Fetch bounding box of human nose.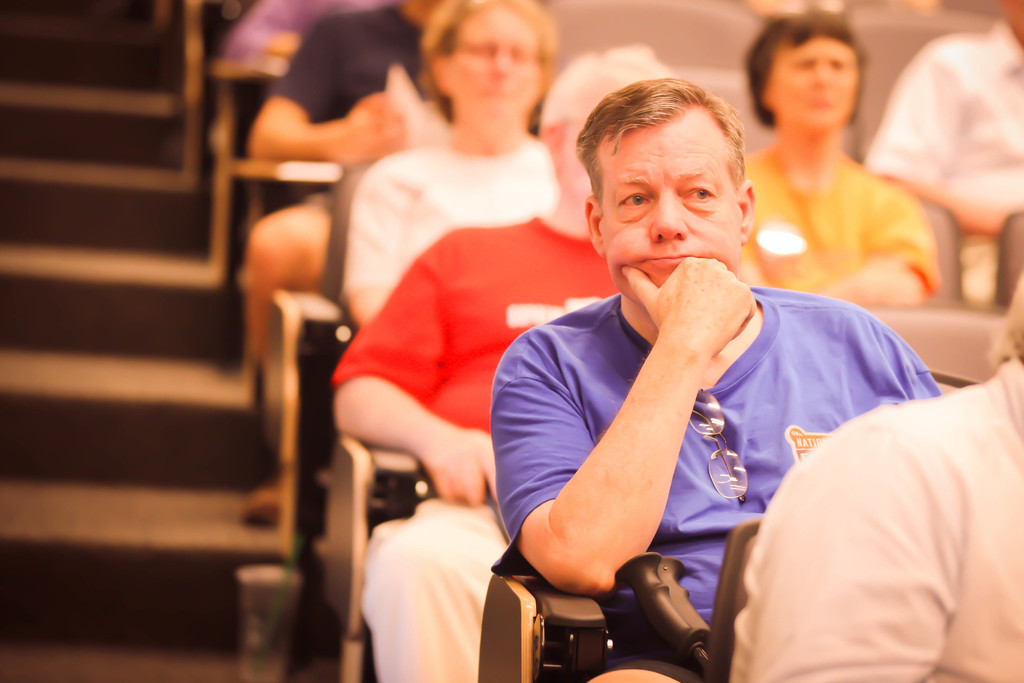
Bbox: {"x1": 645, "y1": 193, "x2": 692, "y2": 241}.
